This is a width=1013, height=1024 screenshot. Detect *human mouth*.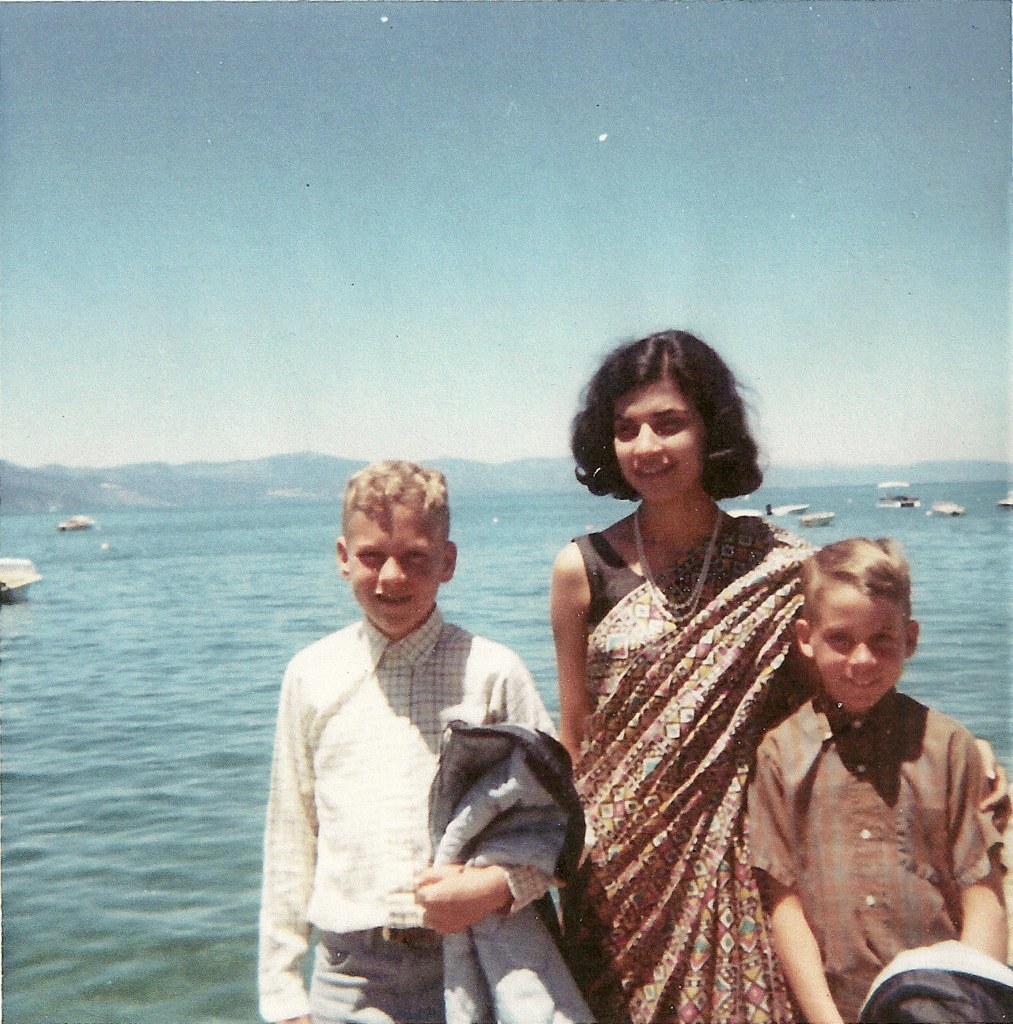
[left=376, top=589, right=414, bottom=611].
